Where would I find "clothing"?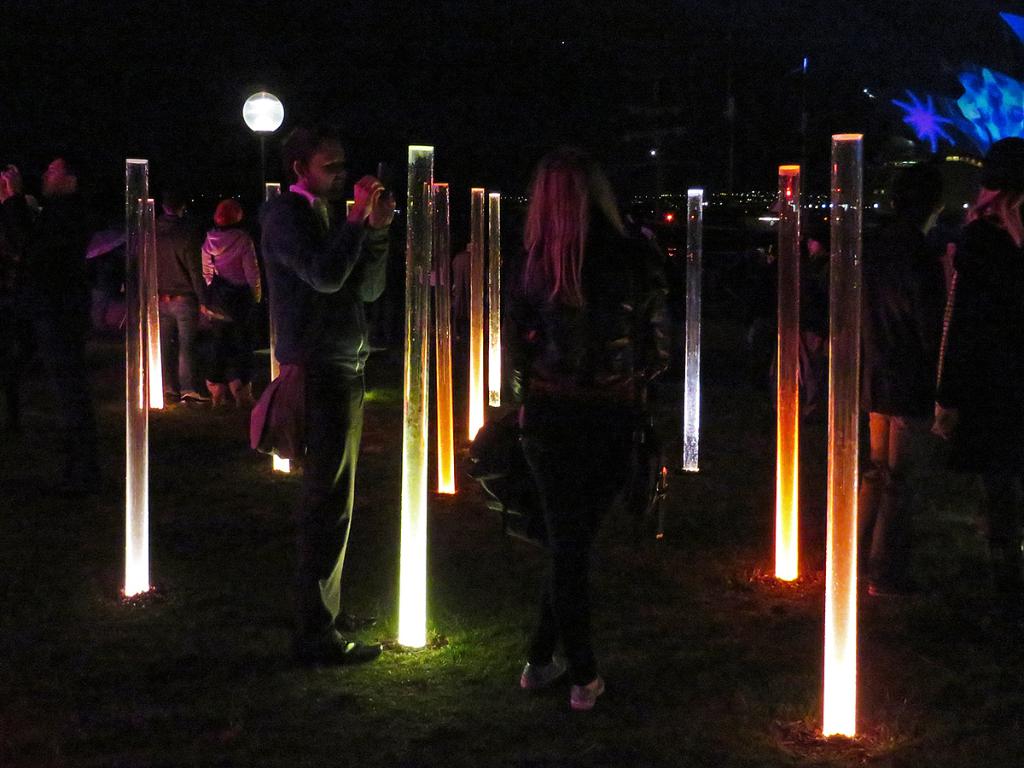
At (864, 222, 948, 582).
